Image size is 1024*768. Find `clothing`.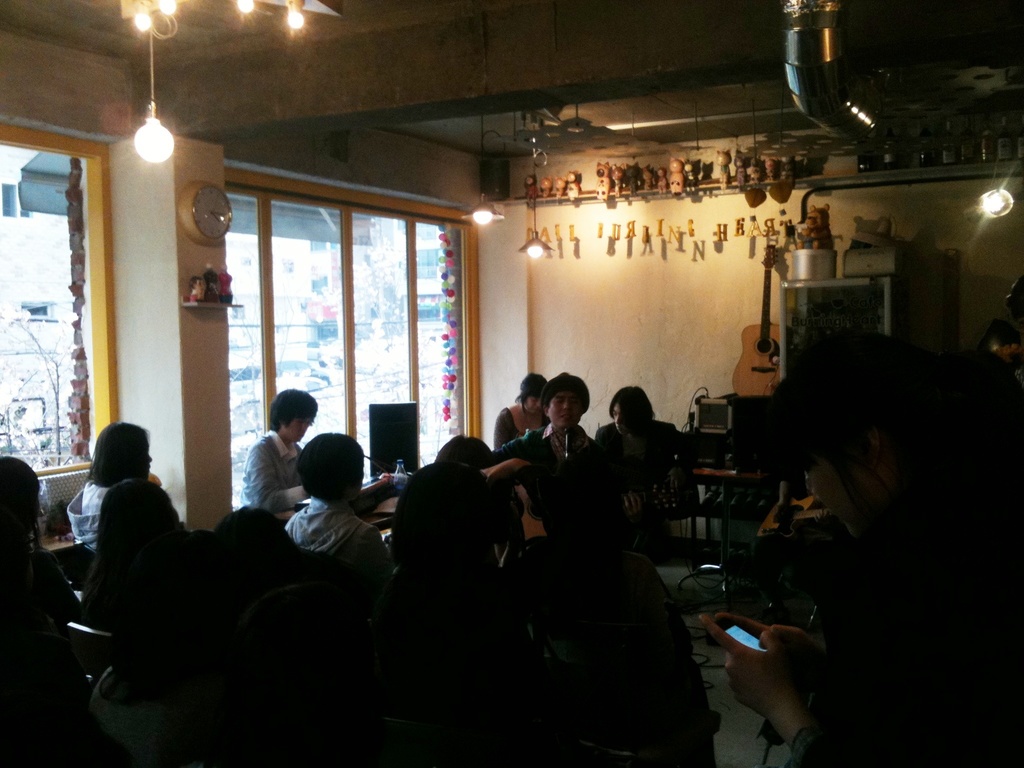
x1=792 y1=449 x2=1023 y2=767.
